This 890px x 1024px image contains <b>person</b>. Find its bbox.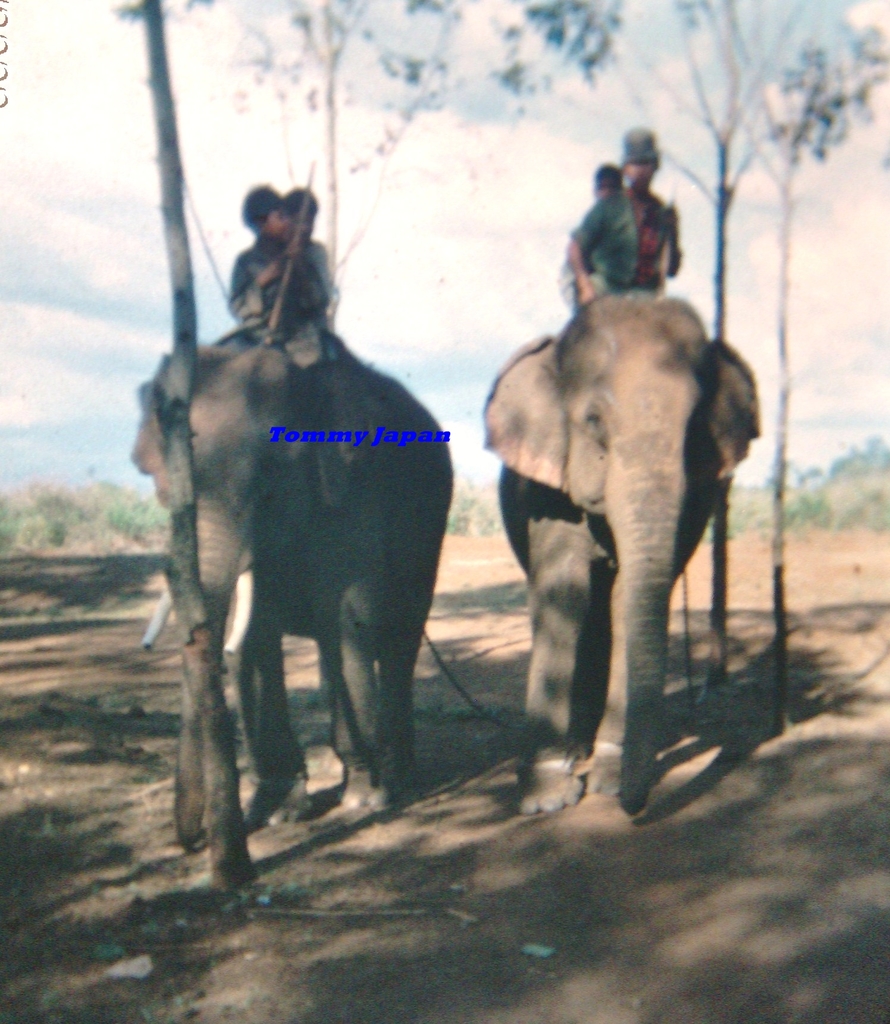
locate(566, 164, 638, 311).
